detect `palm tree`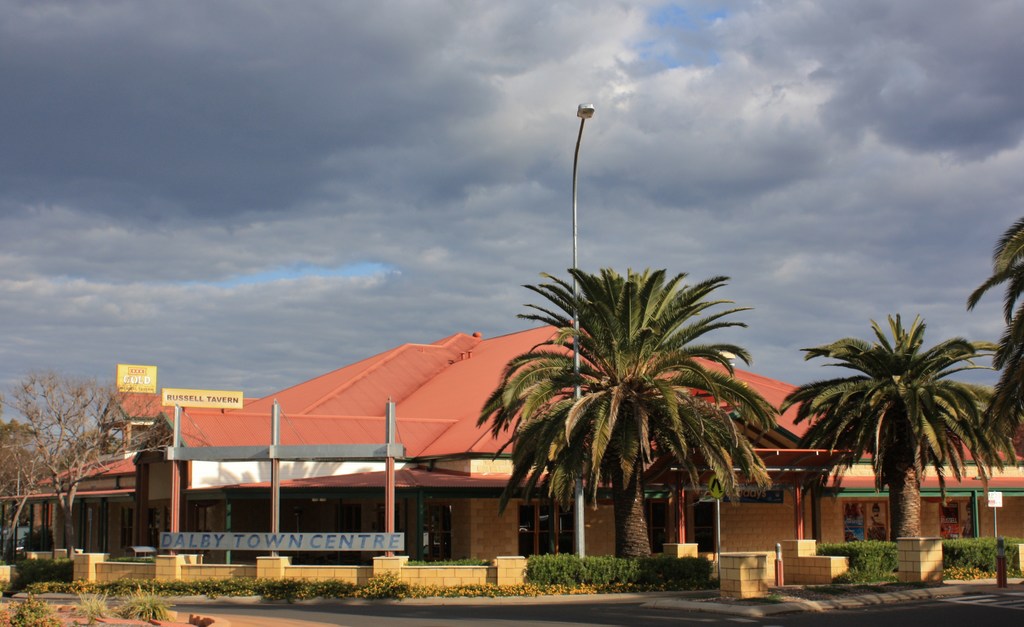
crop(782, 318, 974, 593)
